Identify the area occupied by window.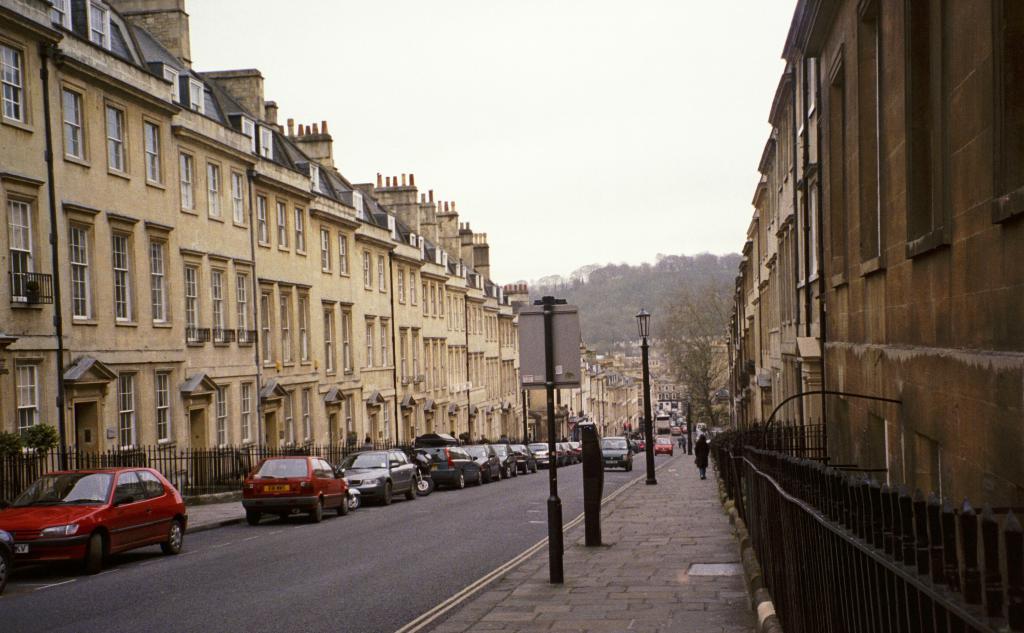
Area: 145, 222, 173, 325.
